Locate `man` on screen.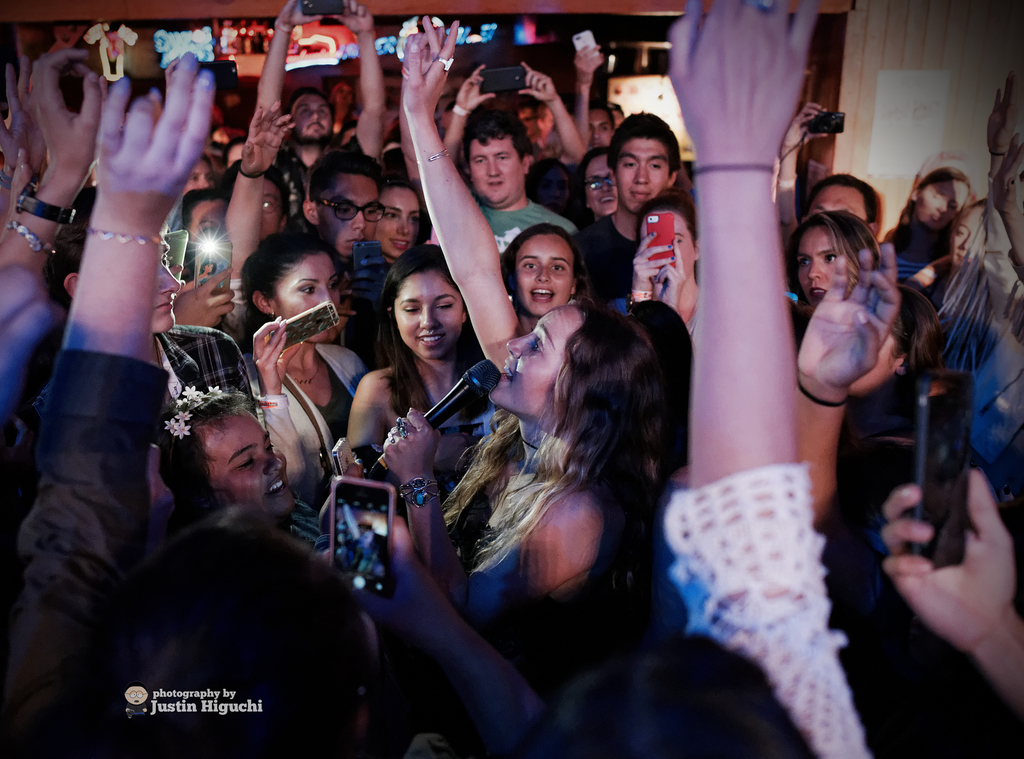
On screen at bbox=[803, 182, 879, 223].
